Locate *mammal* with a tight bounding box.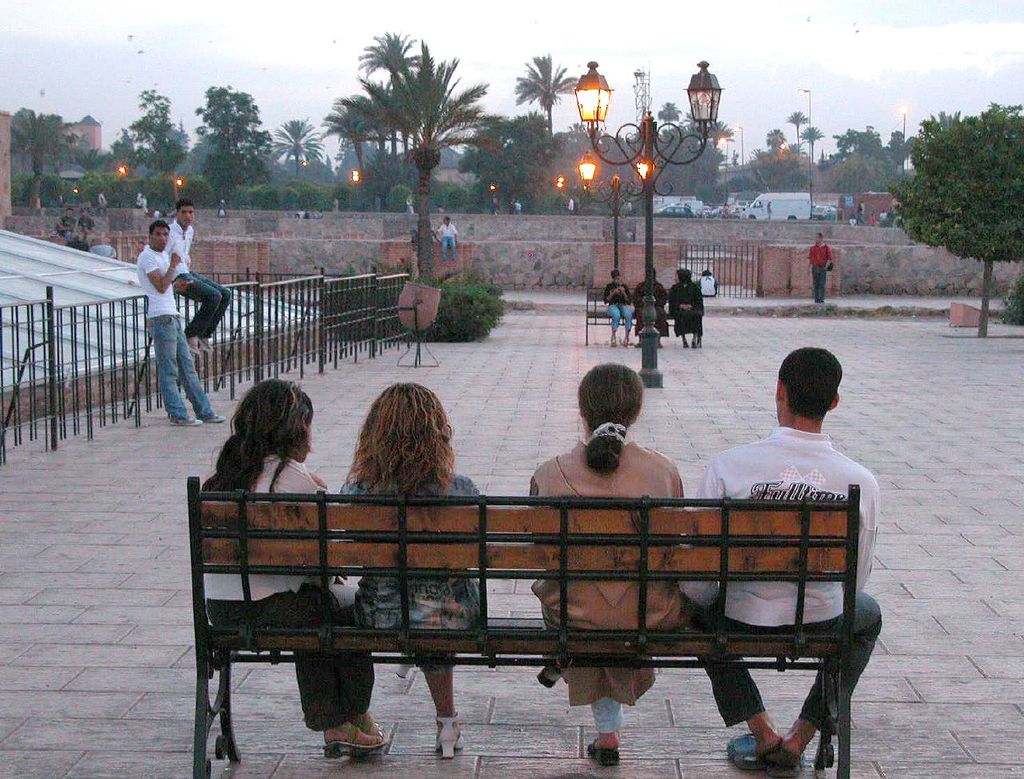
412 218 438 246.
